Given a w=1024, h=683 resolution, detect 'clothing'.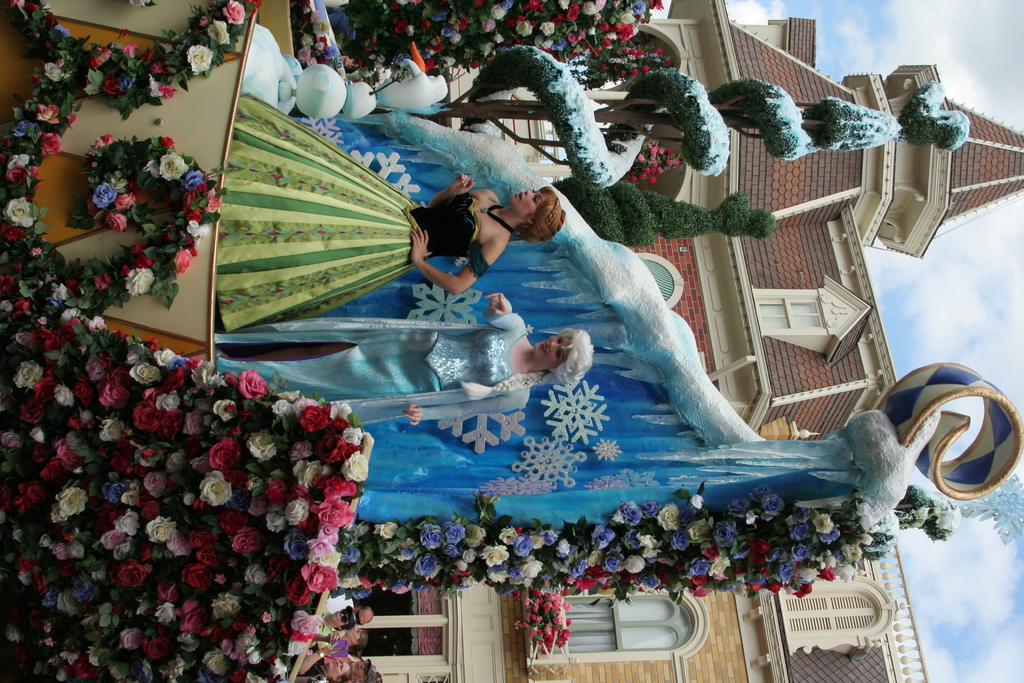
select_region(216, 313, 532, 433).
